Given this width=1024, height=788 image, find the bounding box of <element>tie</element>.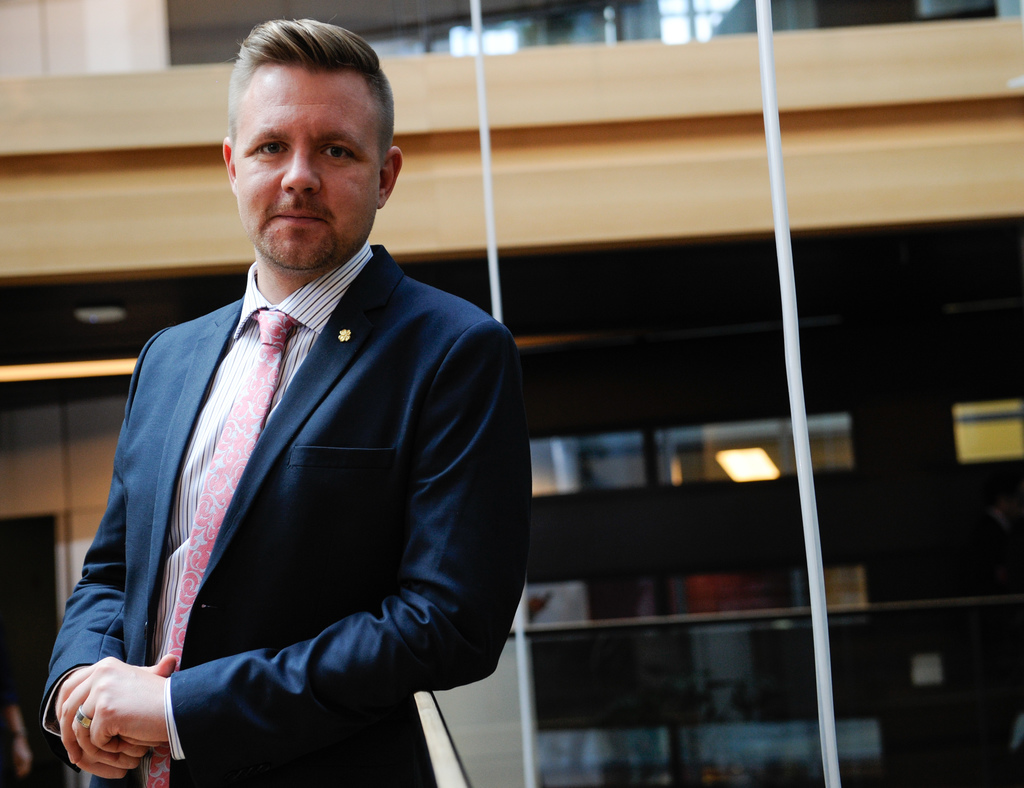
locate(159, 304, 309, 787).
